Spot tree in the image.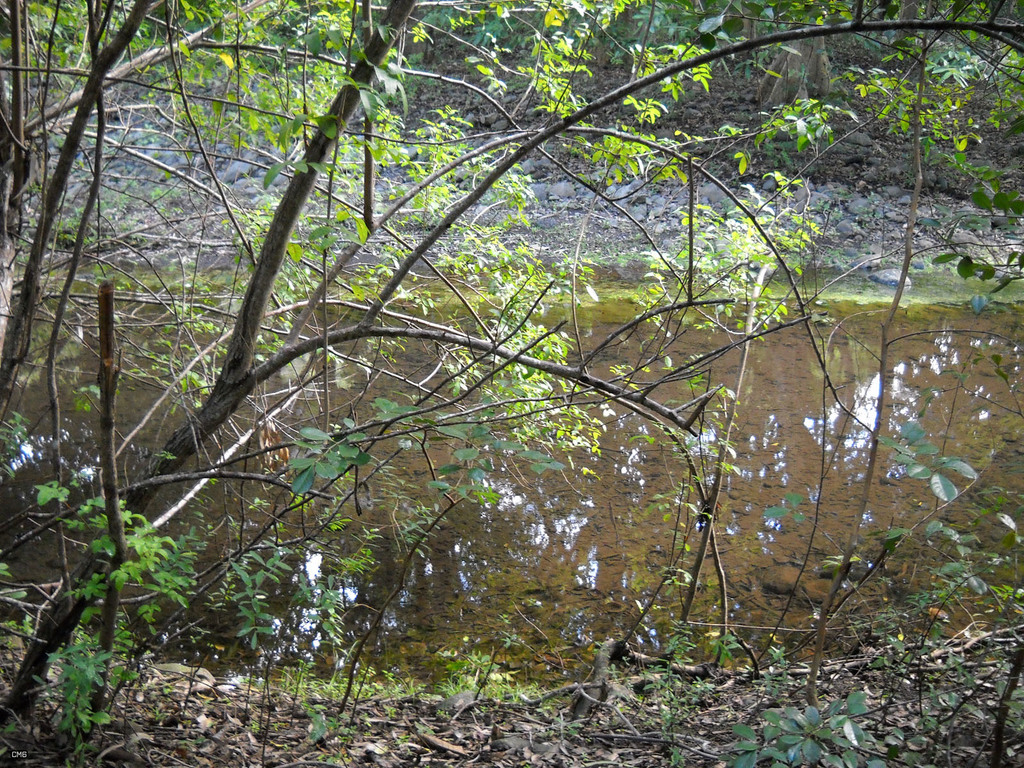
tree found at crop(59, 0, 975, 711).
